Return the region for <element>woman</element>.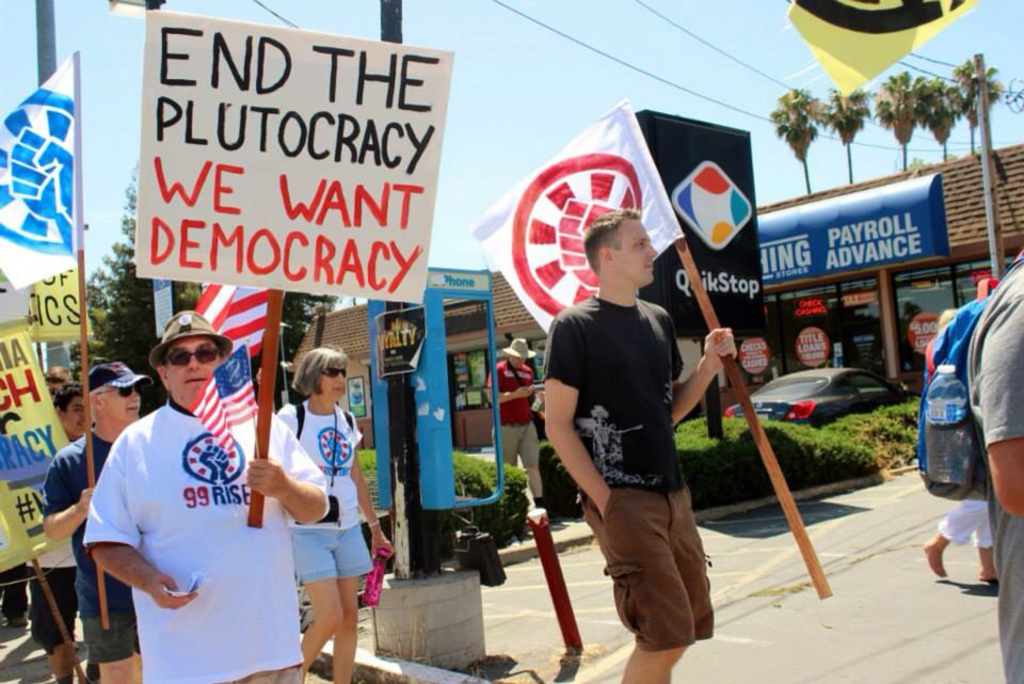
detection(919, 309, 995, 590).
